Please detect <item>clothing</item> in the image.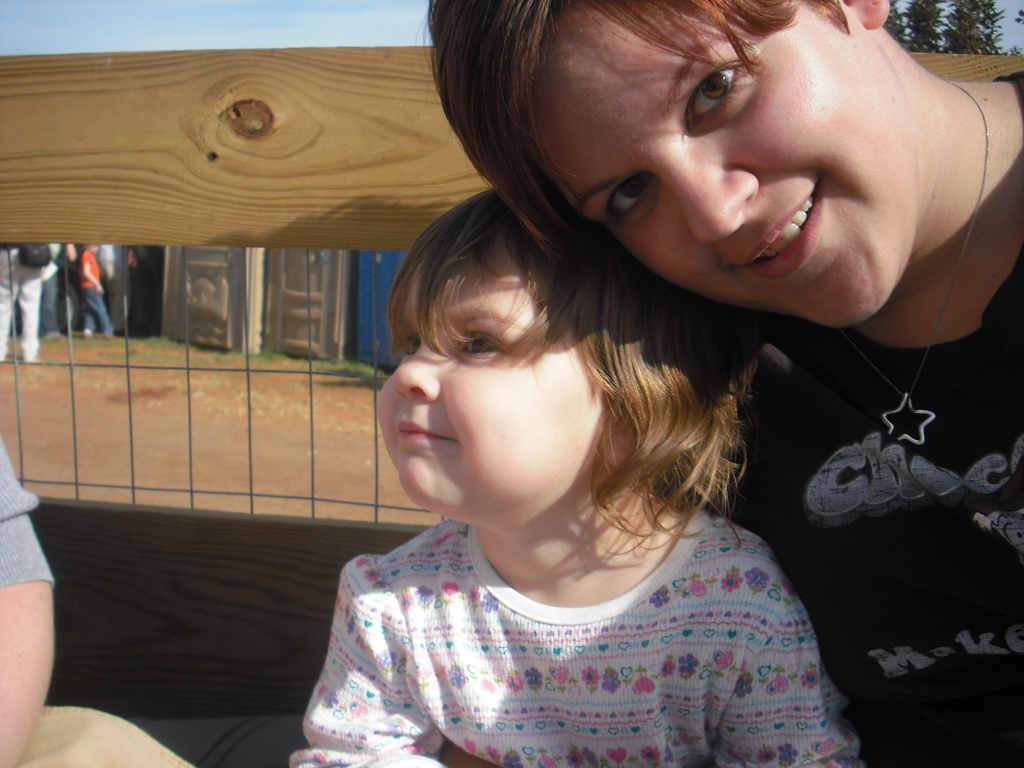
select_region(657, 65, 1023, 767).
